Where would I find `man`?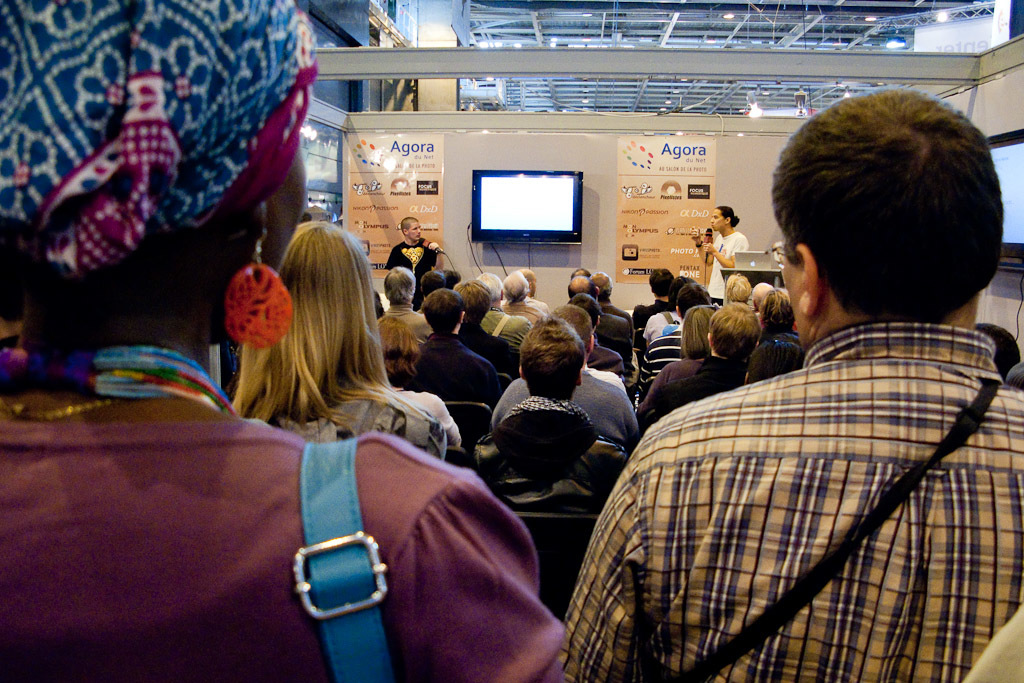
At 517, 270, 549, 314.
